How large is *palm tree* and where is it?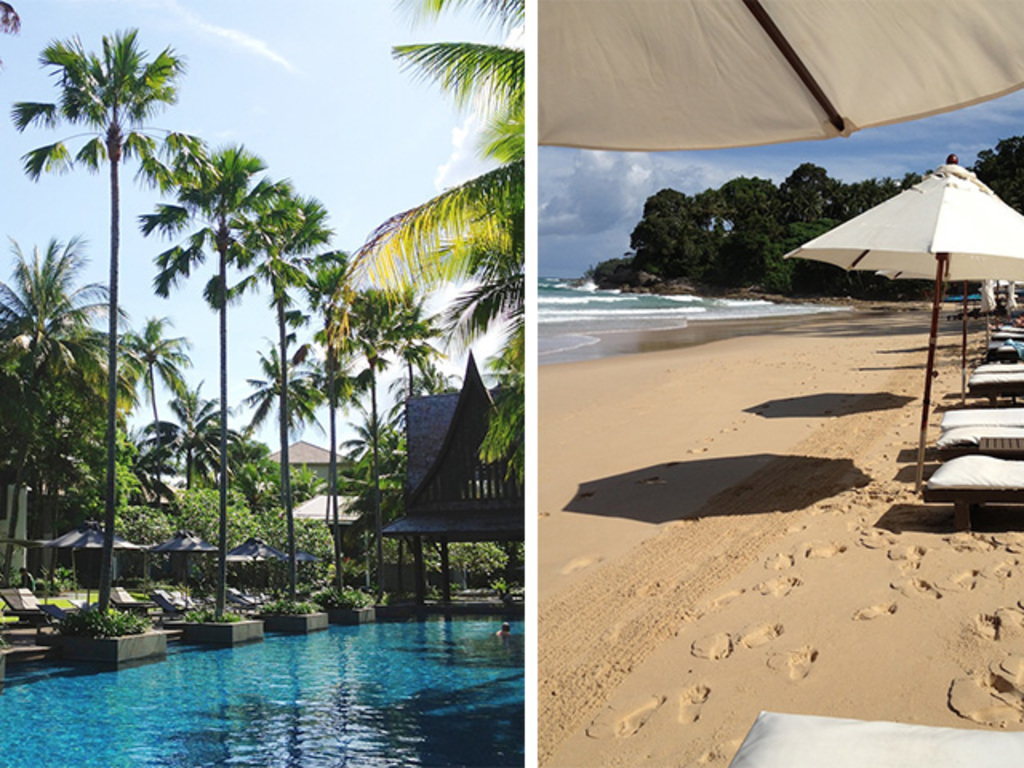
Bounding box: select_region(213, 214, 312, 523).
